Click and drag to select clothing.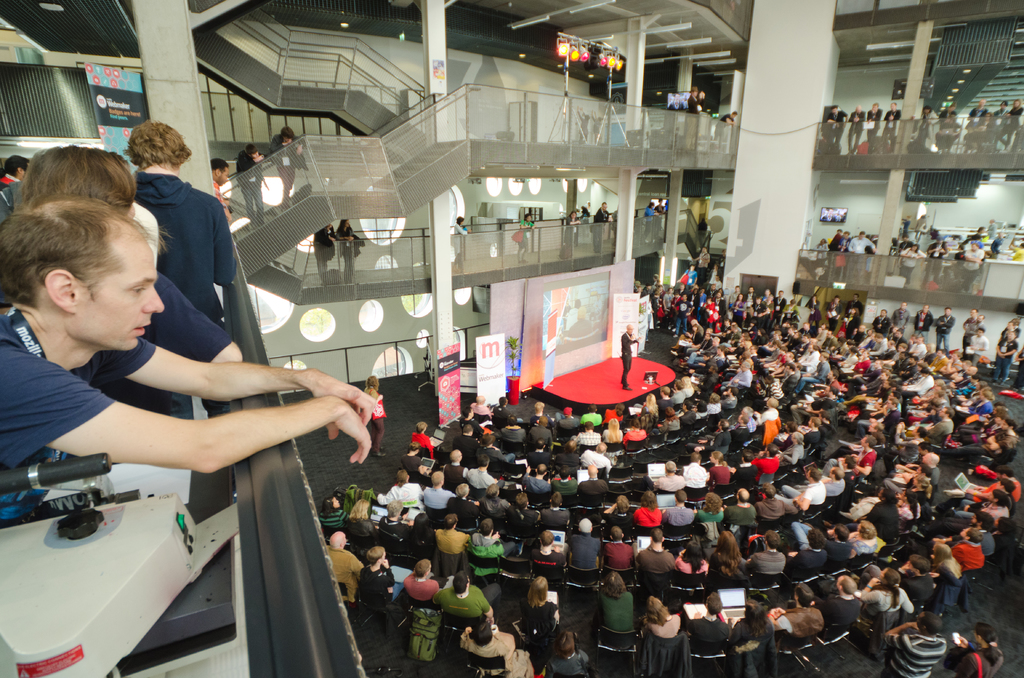
Selection: region(404, 573, 436, 597).
